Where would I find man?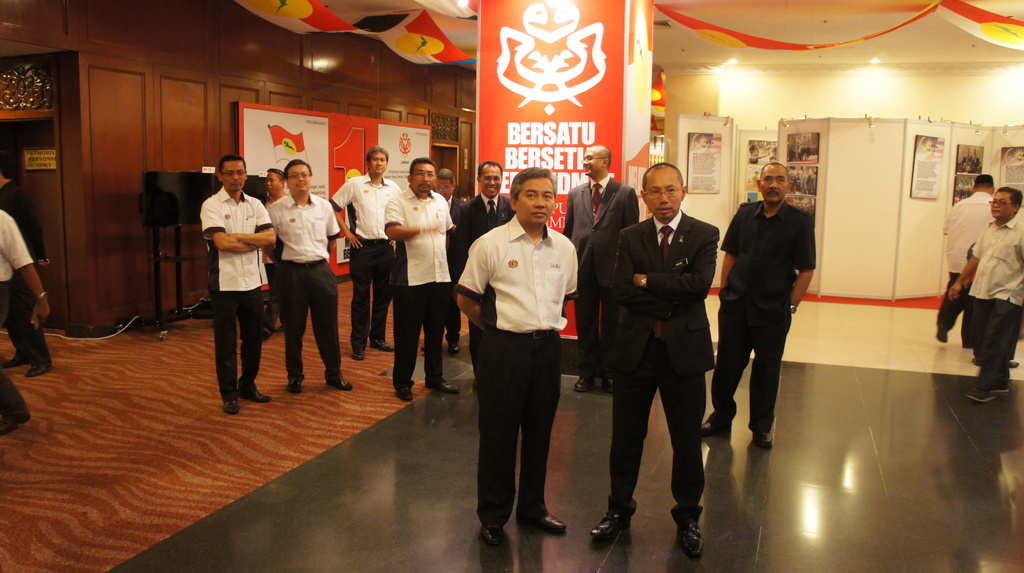
At rect(196, 151, 277, 417).
